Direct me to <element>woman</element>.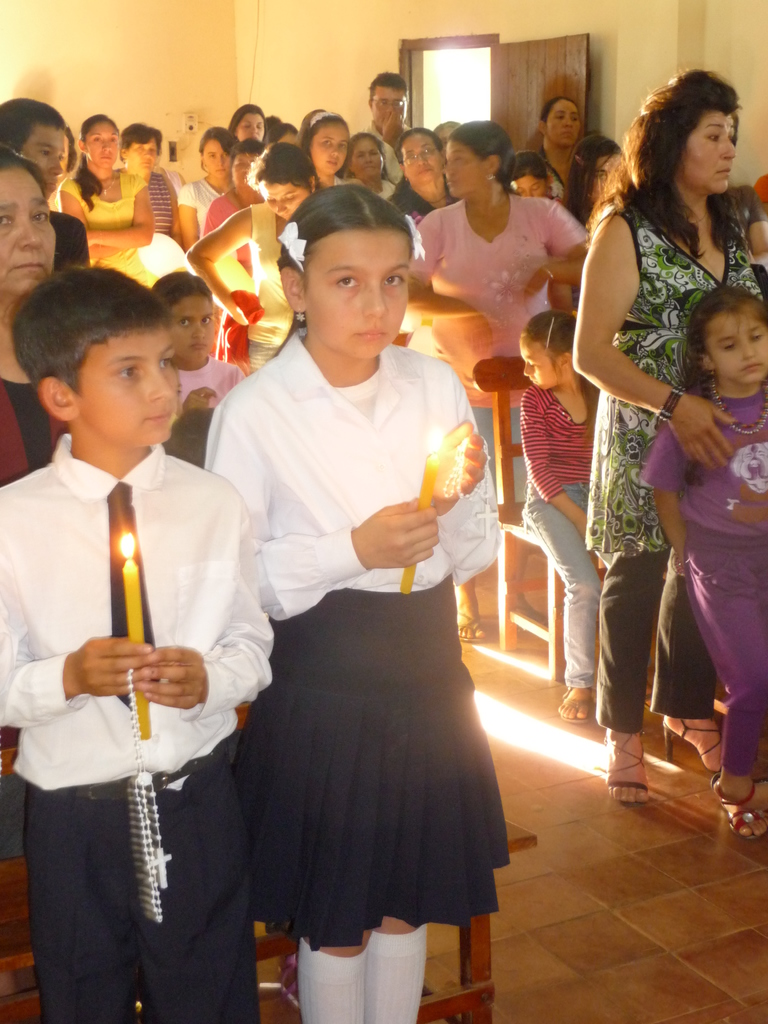
Direction: [570, 69, 767, 804].
